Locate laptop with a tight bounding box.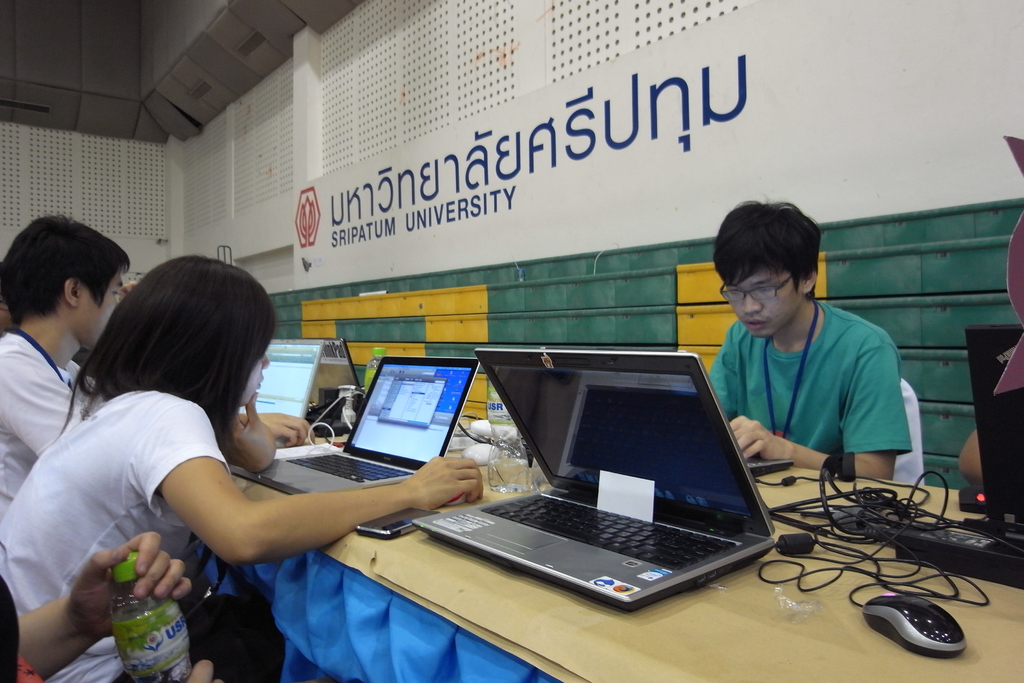
[968,322,1023,539].
